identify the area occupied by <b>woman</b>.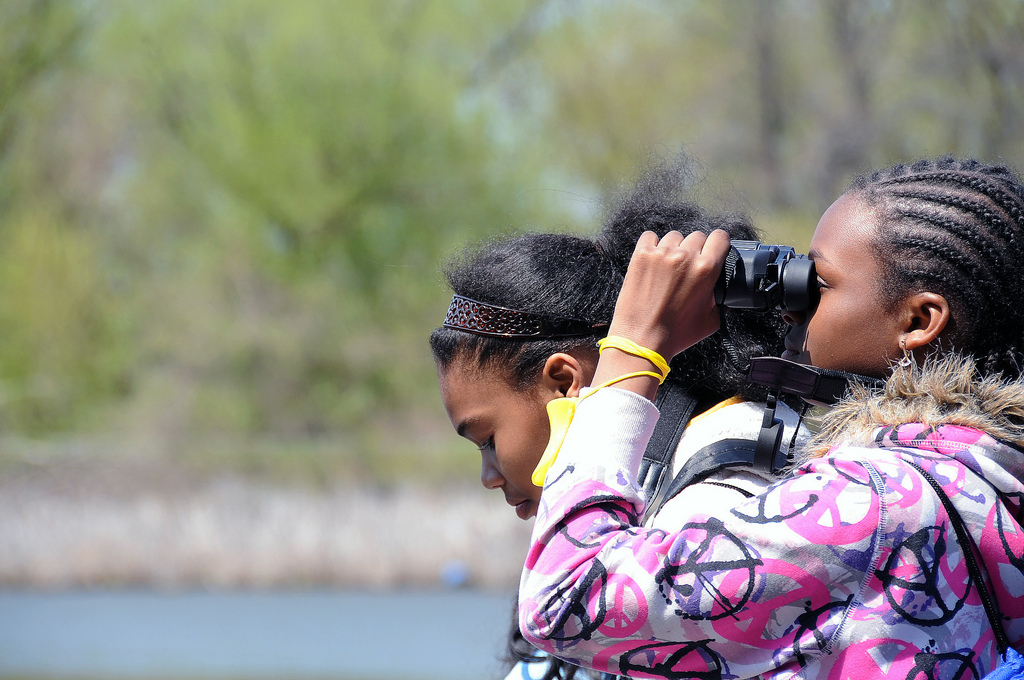
Area: box=[426, 139, 817, 679].
